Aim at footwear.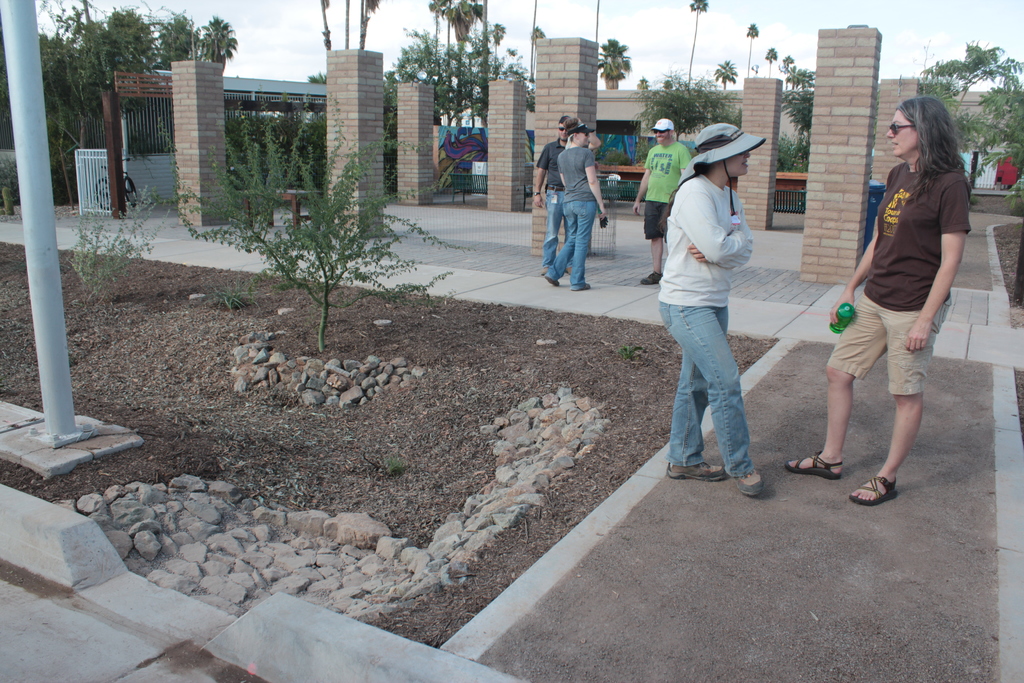
Aimed at 731:466:763:496.
